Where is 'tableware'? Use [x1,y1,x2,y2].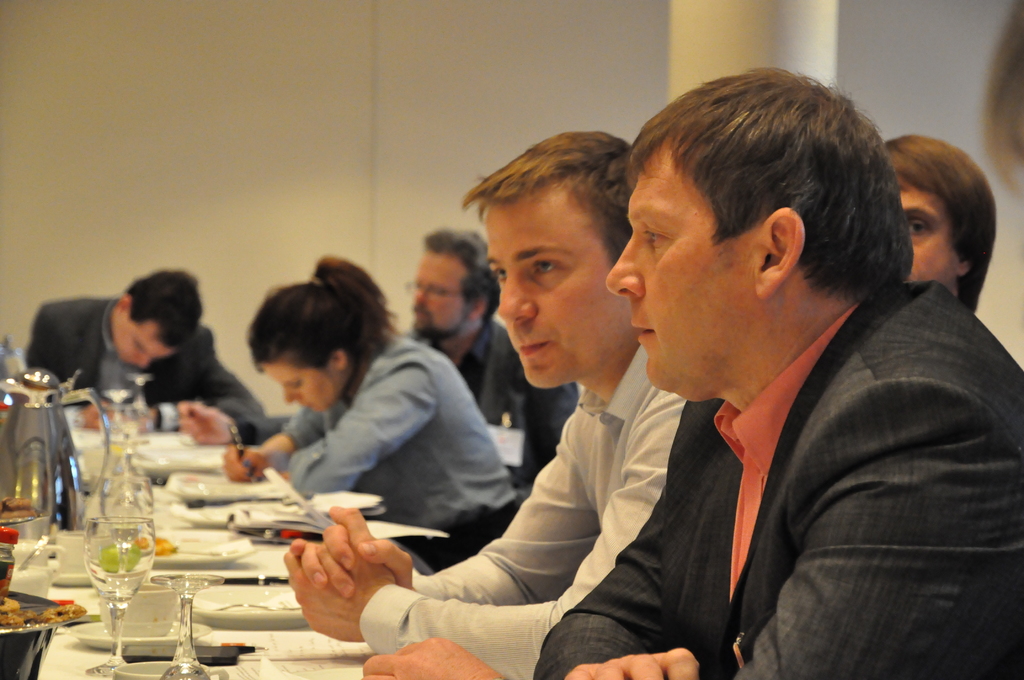
[8,565,54,598].
